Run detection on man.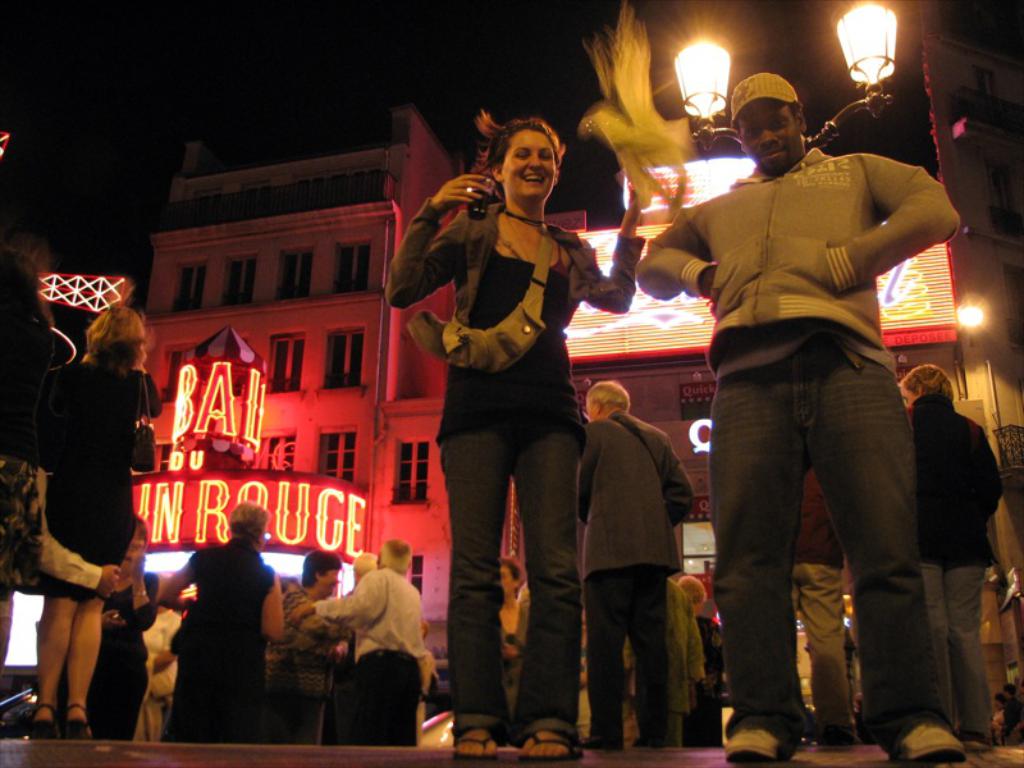
Result: <region>291, 541, 434, 745</region>.
